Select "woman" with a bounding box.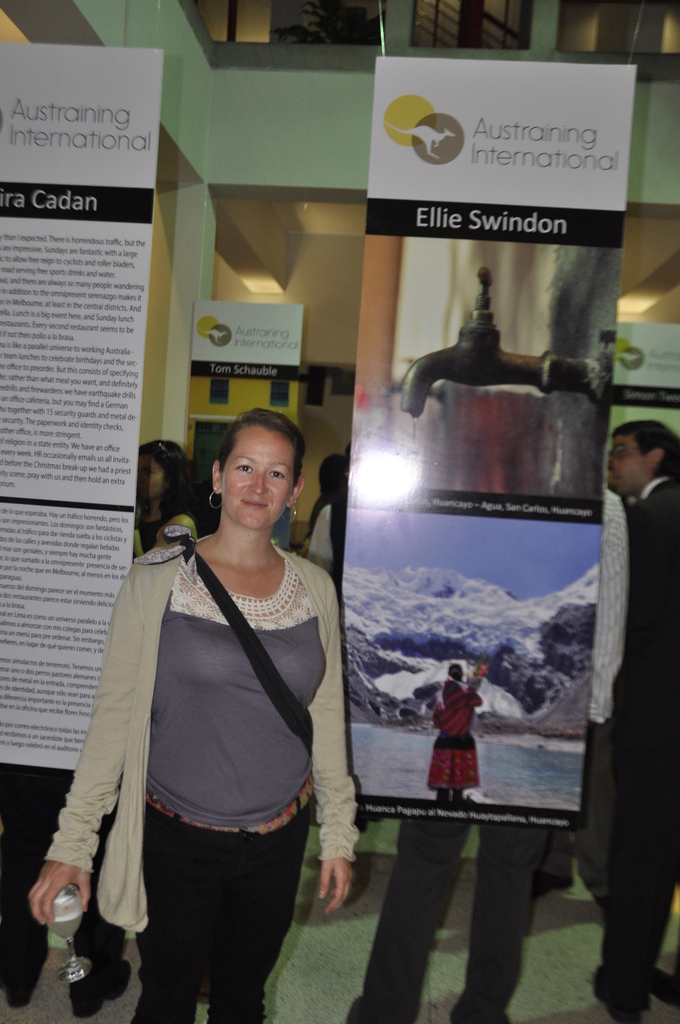
{"x1": 127, "y1": 435, "x2": 201, "y2": 558}.
